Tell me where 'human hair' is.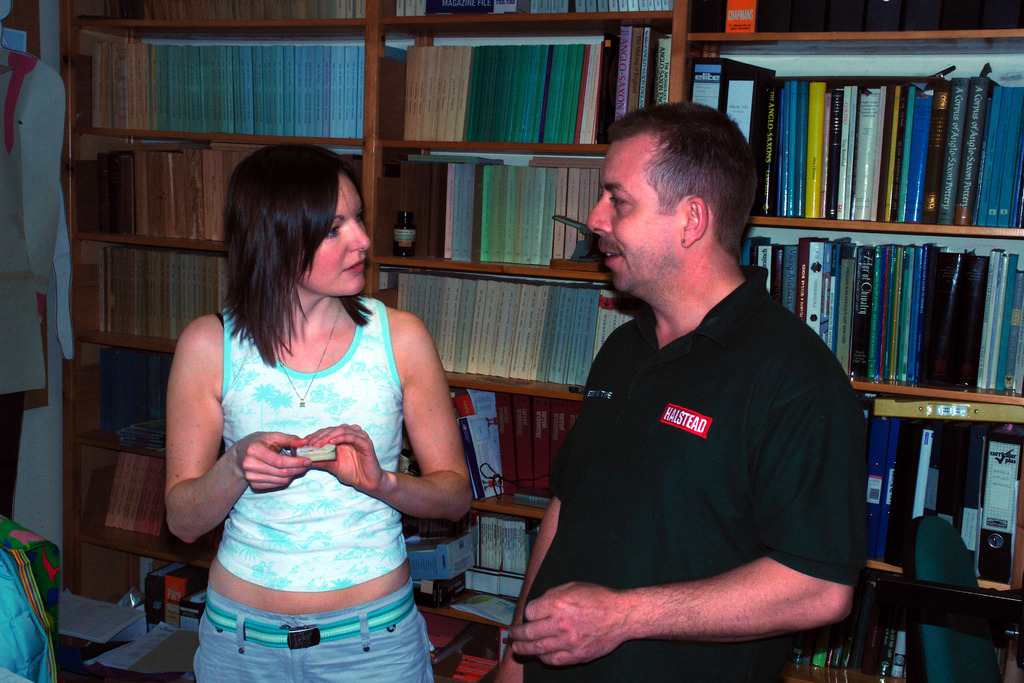
'human hair' is at 596 101 757 277.
